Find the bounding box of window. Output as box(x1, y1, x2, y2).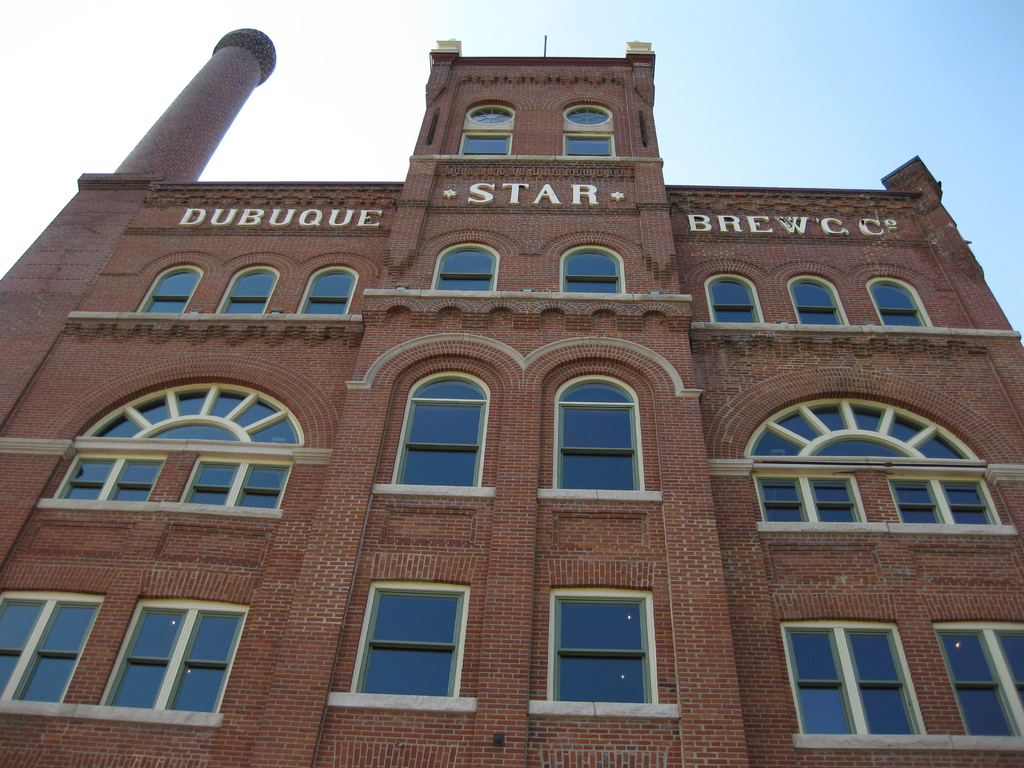
box(777, 625, 922, 739).
